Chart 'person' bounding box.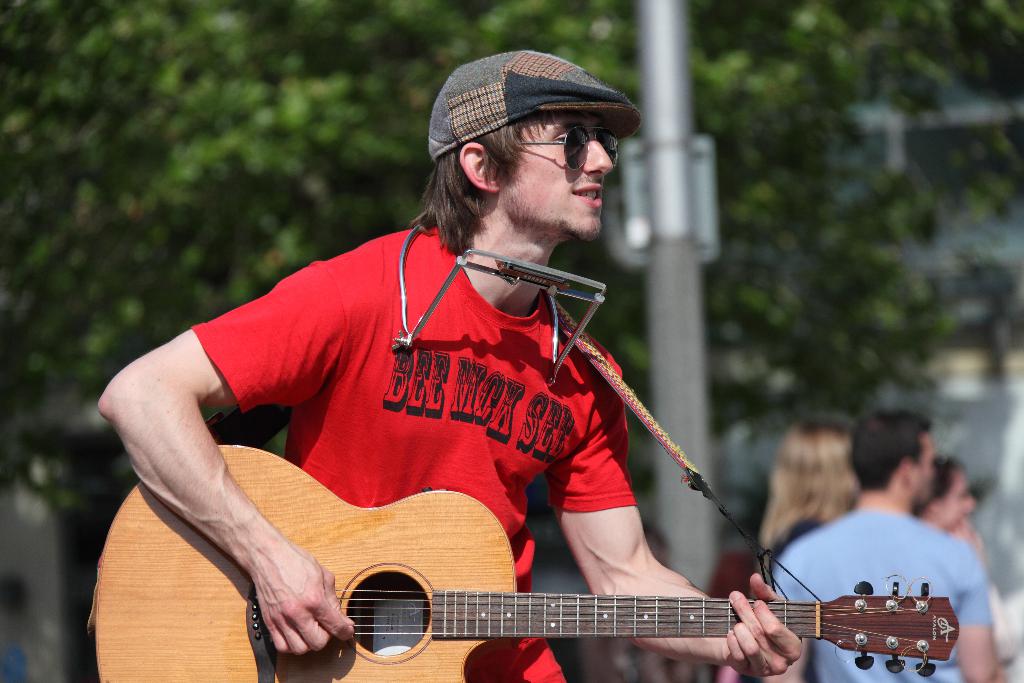
Charted: region(904, 459, 985, 552).
